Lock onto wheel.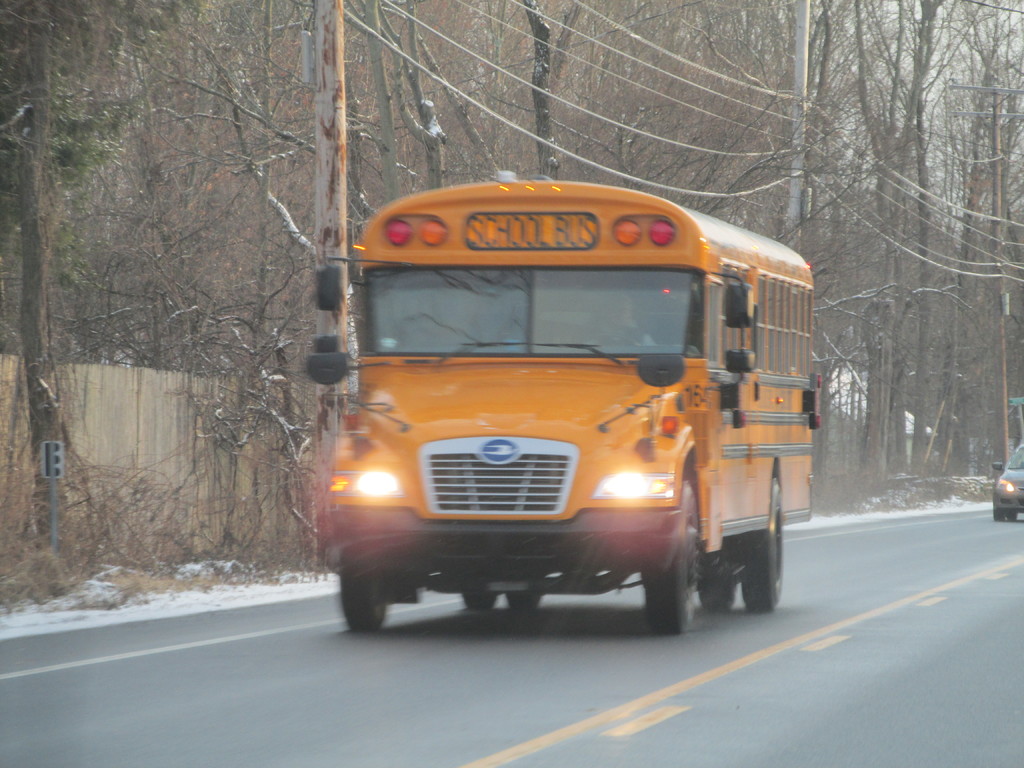
Locked: crop(744, 477, 781, 604).
